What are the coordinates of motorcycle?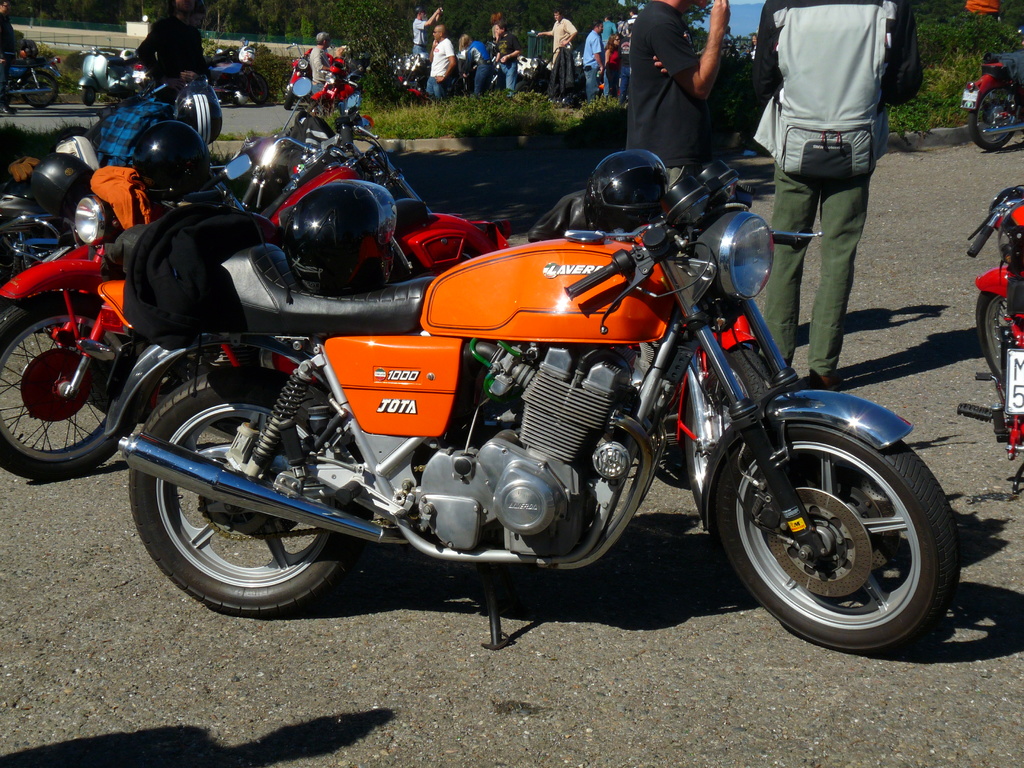
crop(0, 53, 61, 111).
